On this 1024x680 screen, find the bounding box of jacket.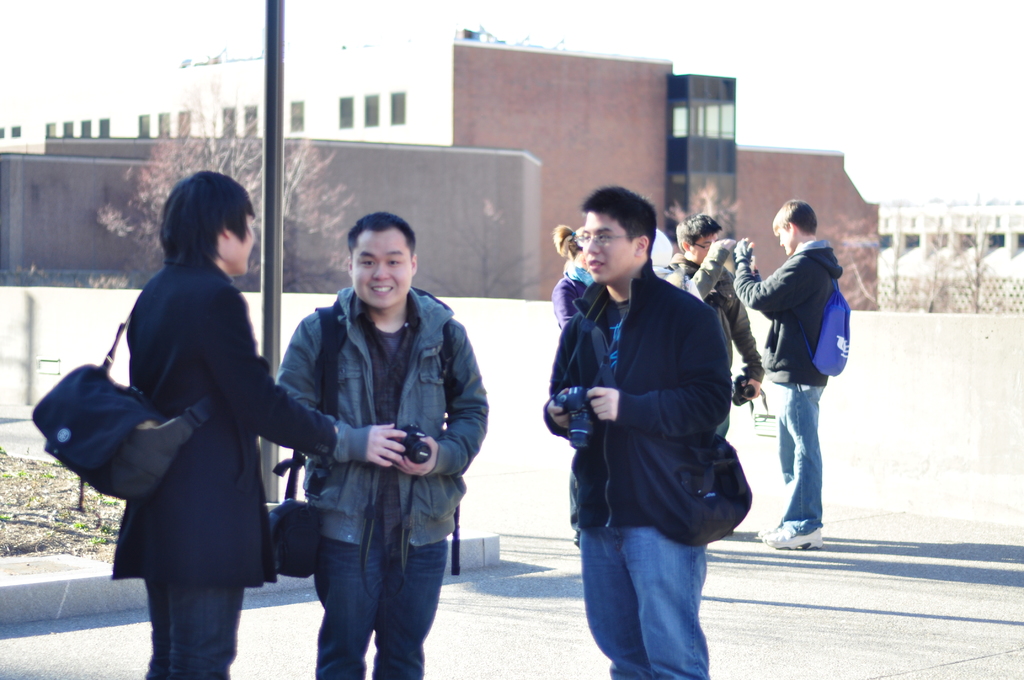
Bounding box: <box>652,250,766,373</box>.
